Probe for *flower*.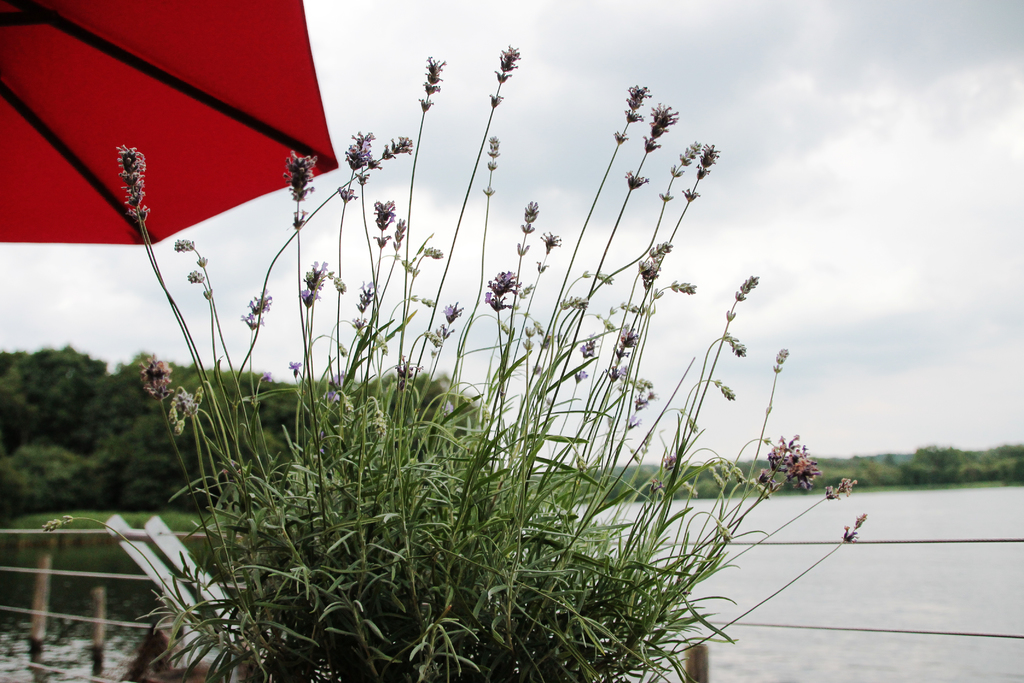
Probe result: bbox(374, 233, 388, 249).
